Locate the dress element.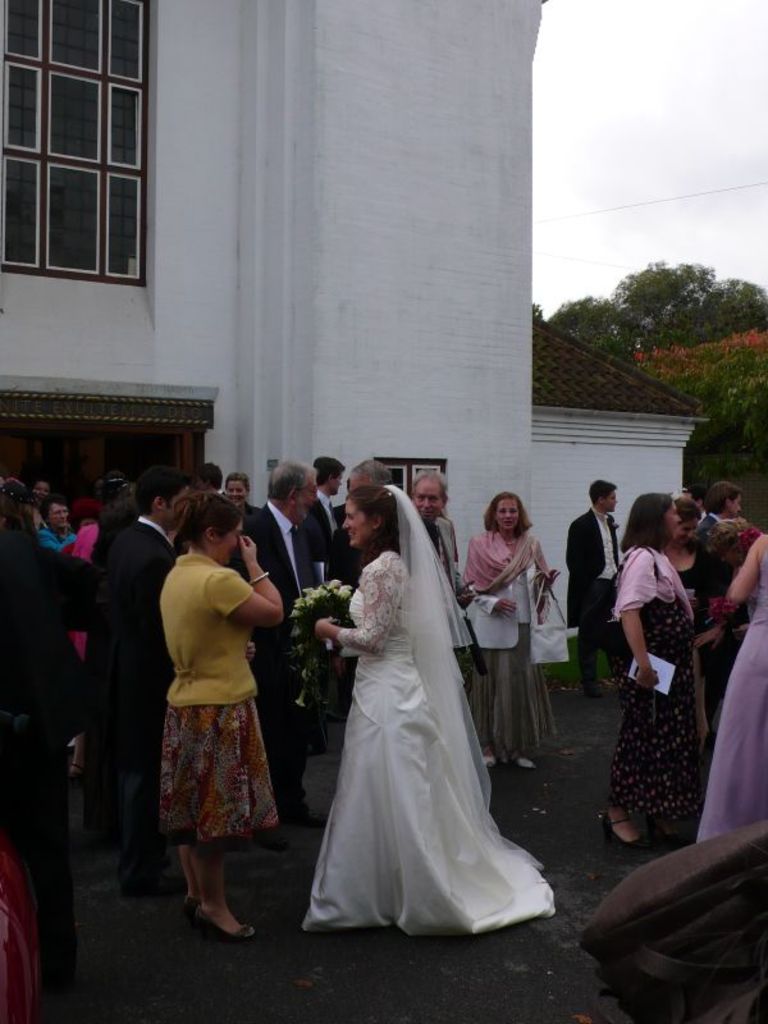
Element bbox: (300, 549, 544, 934).
